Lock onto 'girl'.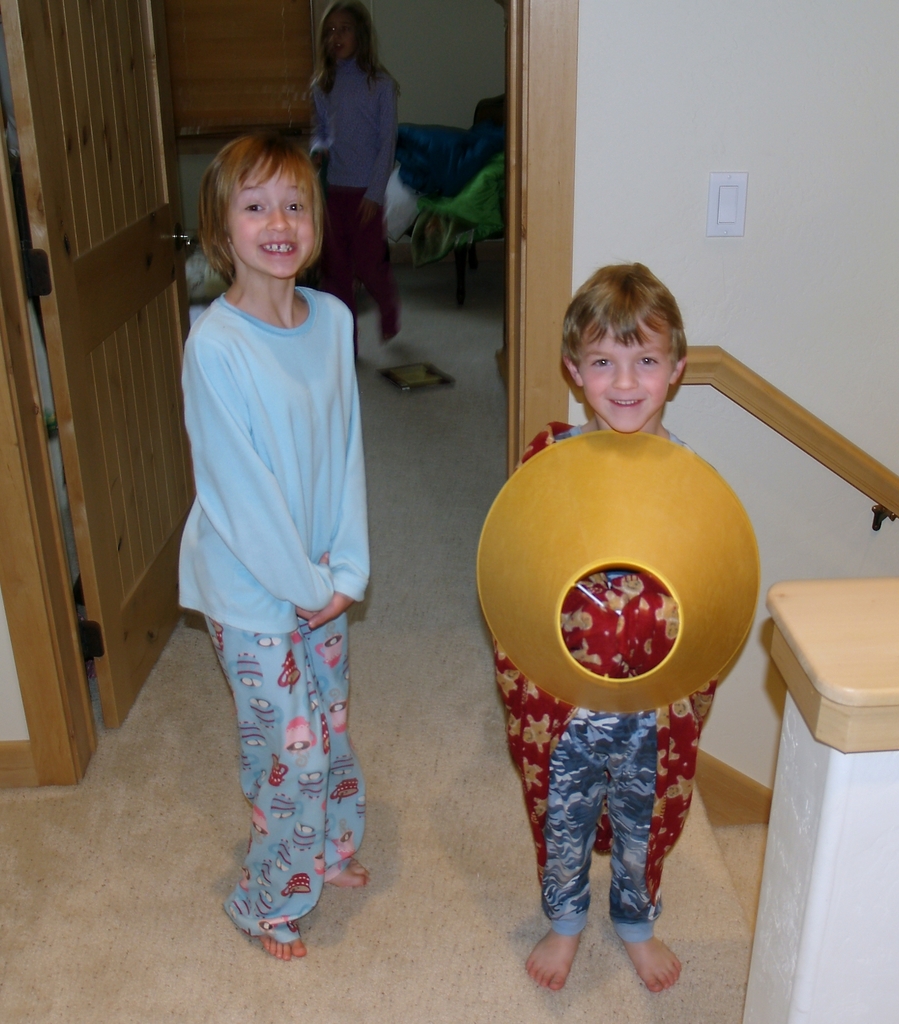
Locked: <box>178,134,369,961</box>.
